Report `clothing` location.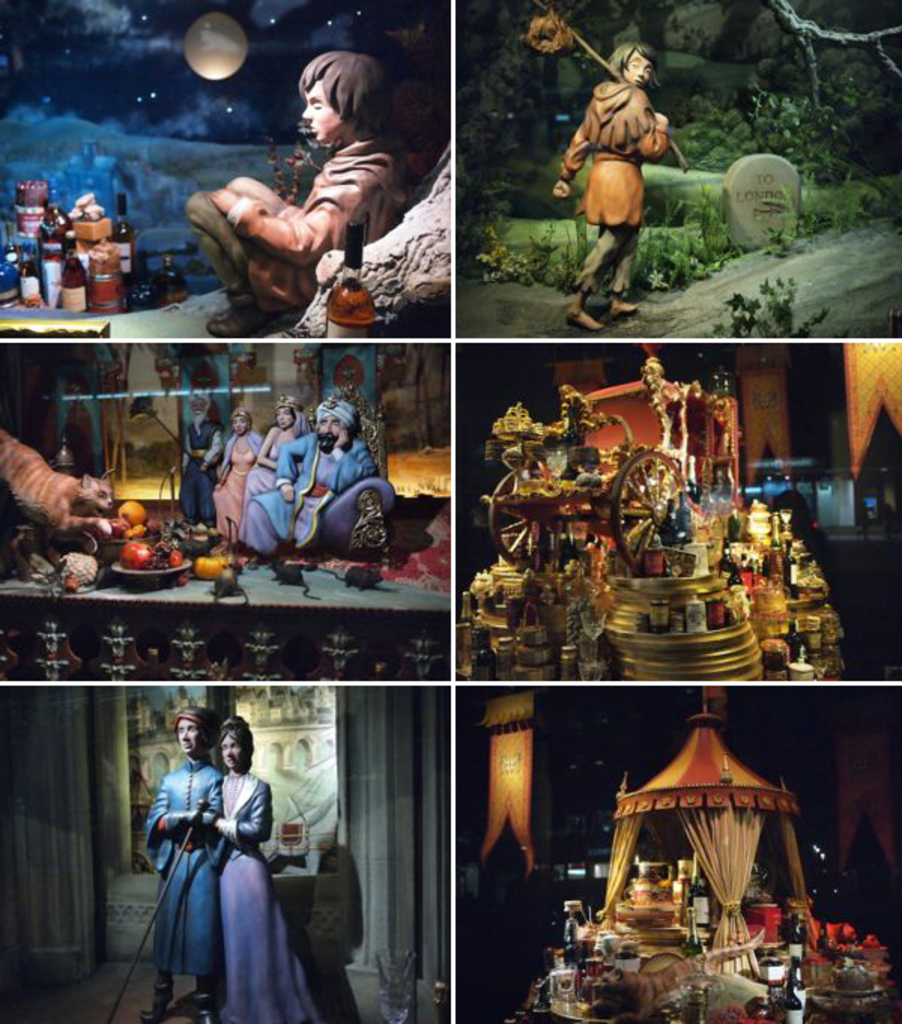
Report: x1=183 y1=412 x2=230 y2=514.
